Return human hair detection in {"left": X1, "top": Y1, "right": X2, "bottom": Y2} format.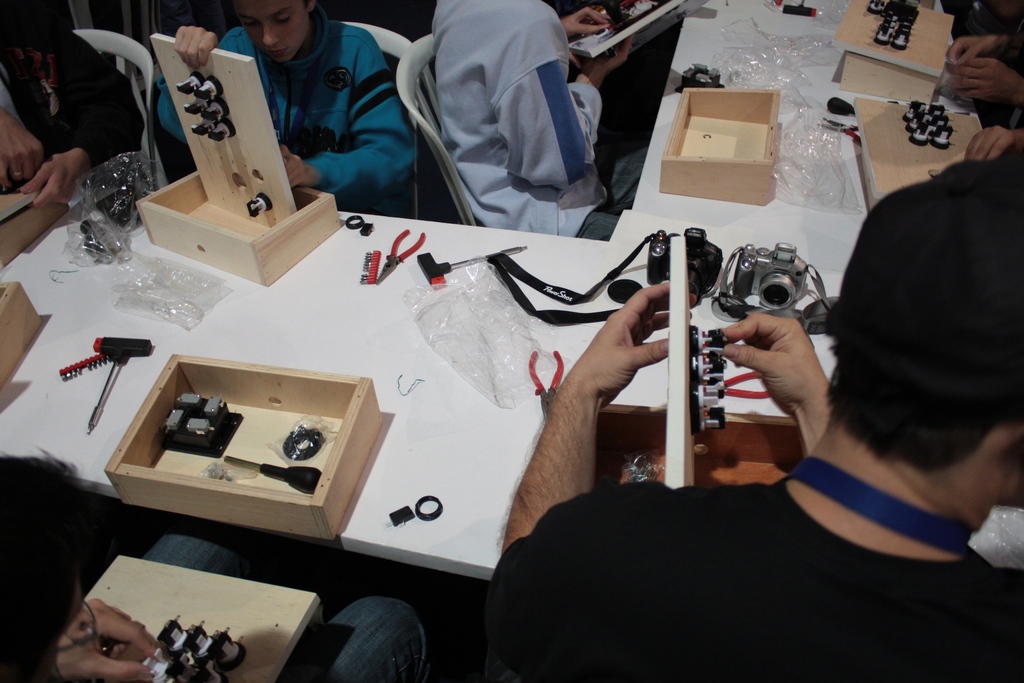
{"left": 824, "top": 140, "right": 1004, "bottom": 506}.
